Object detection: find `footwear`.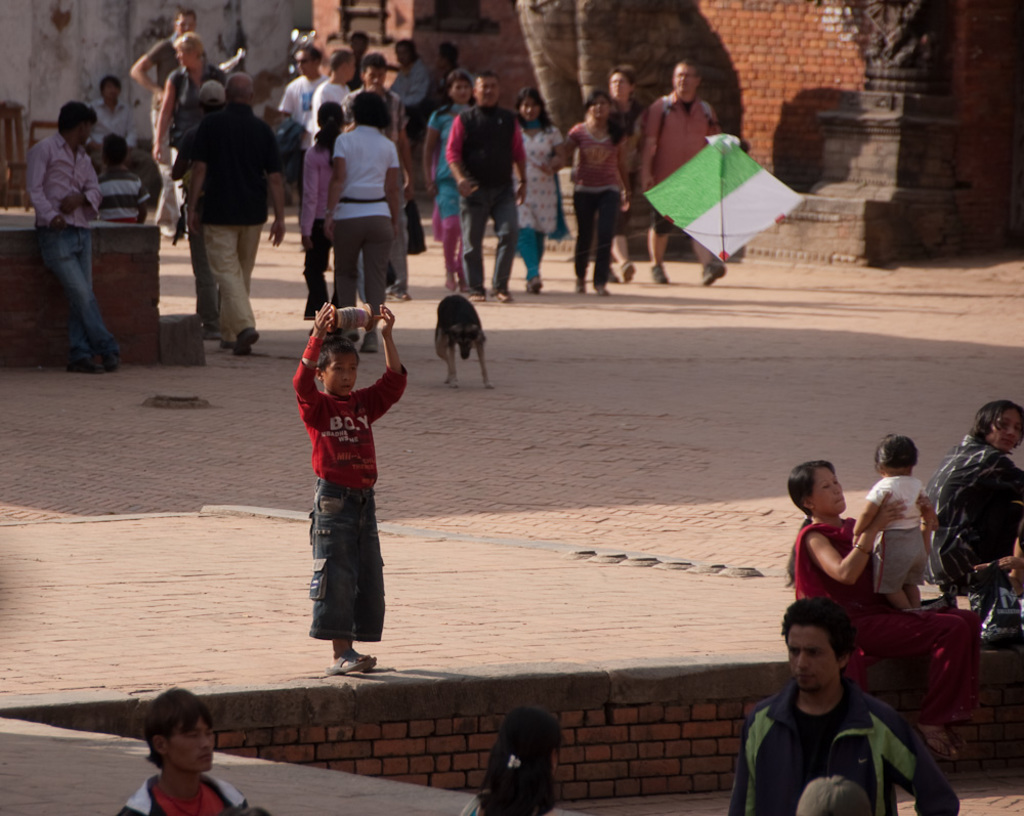
(left=385, top=290, right=411, bottom=302).
